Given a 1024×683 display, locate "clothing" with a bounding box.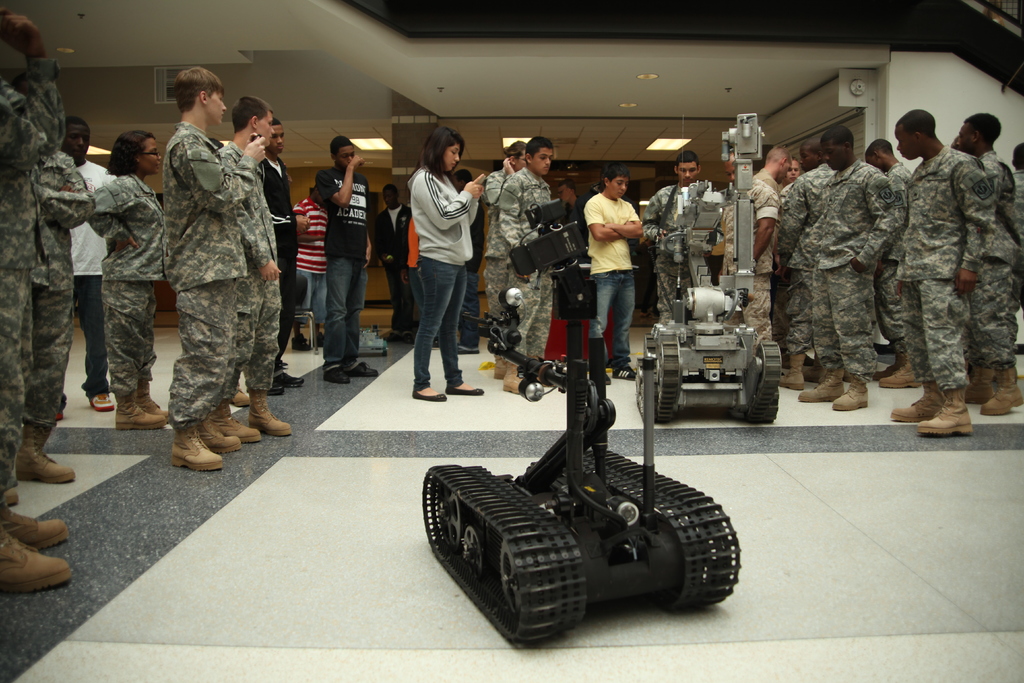
Located: (481,167,507,353).
